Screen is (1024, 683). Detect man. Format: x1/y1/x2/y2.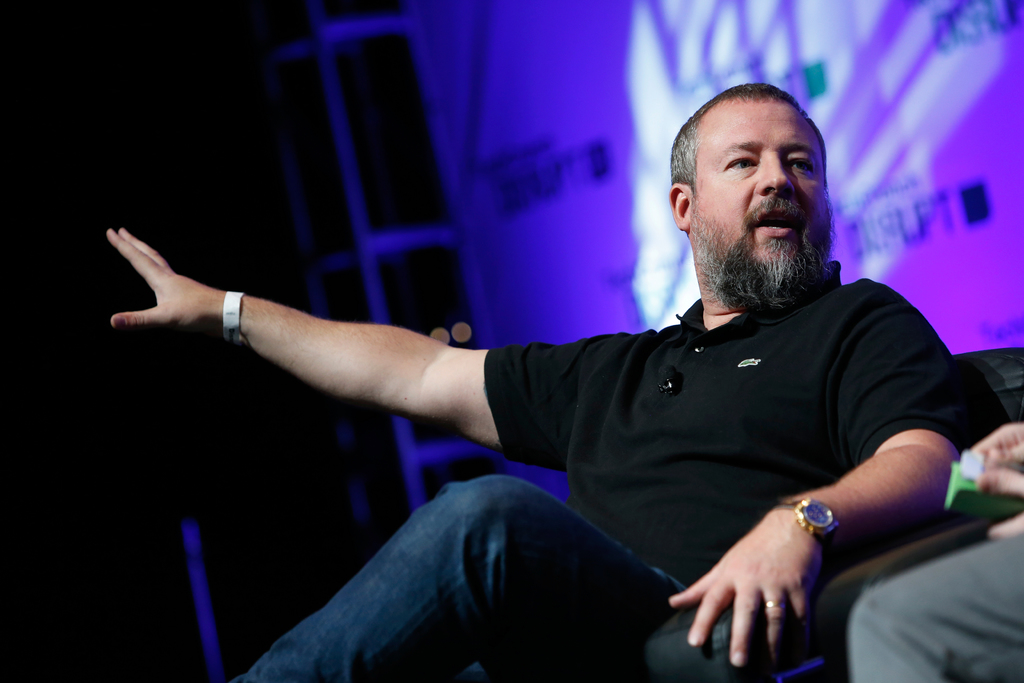
107/90/977/682.
